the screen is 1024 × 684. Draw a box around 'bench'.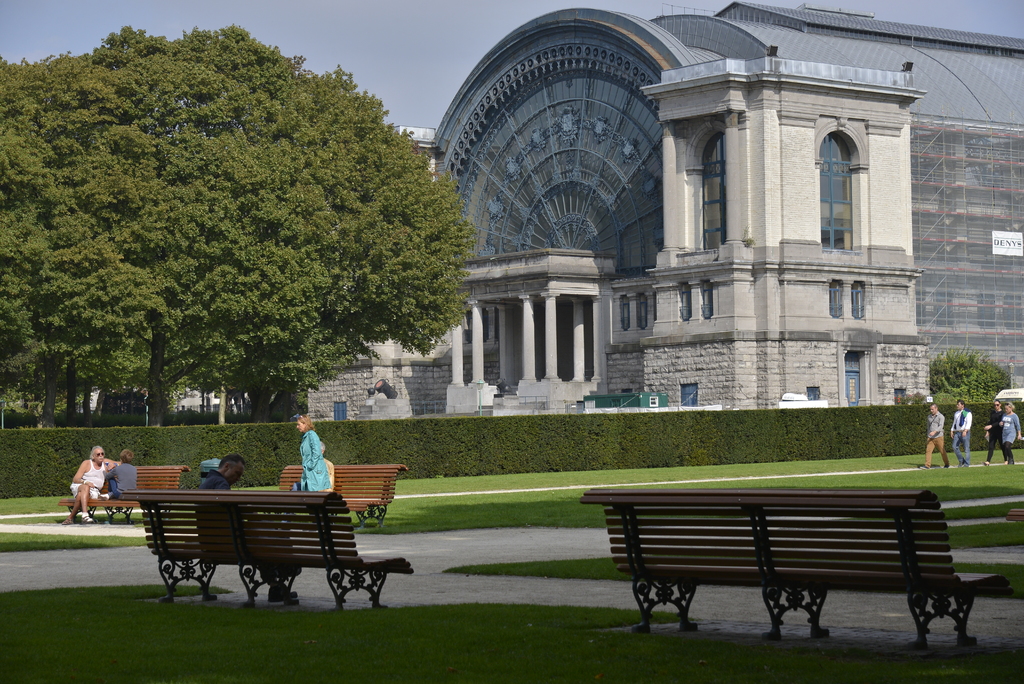
591, 486, 991, 653.
